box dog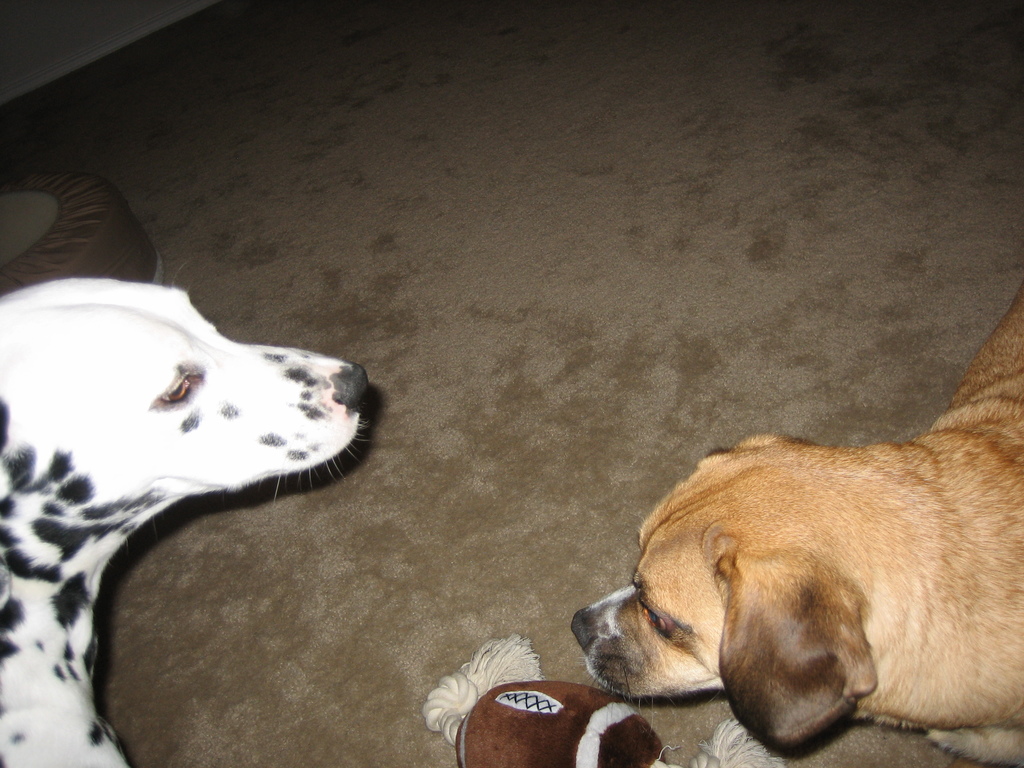
<bbox>0, 262, 376, 767</bbox>
